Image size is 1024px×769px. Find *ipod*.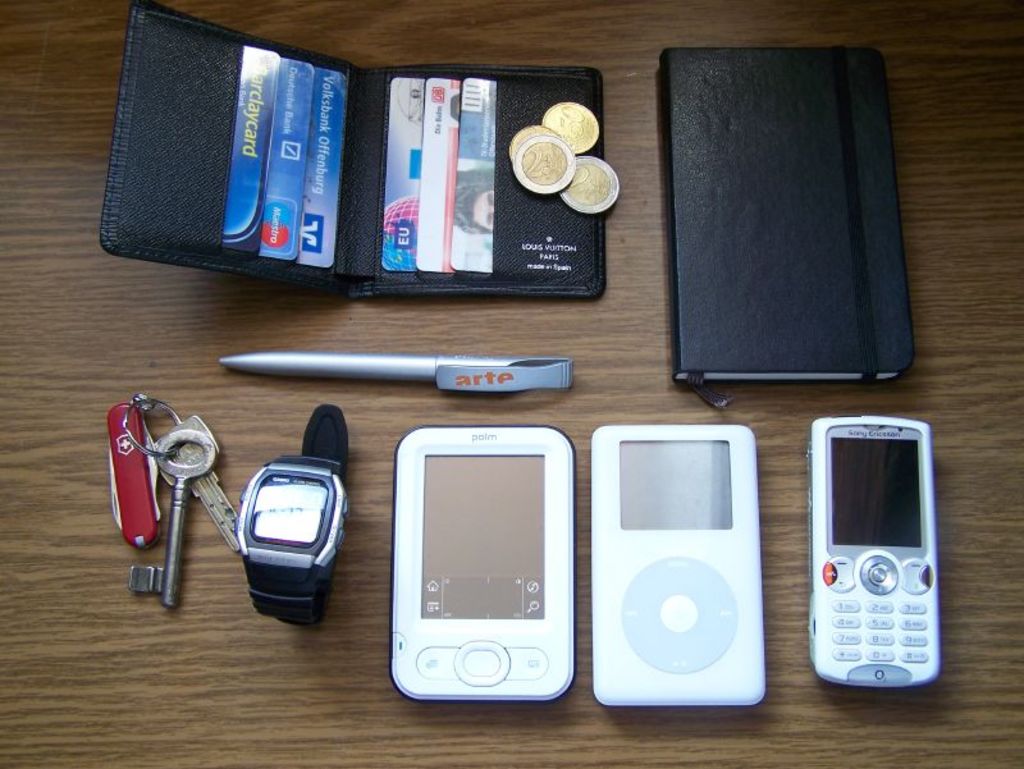
{"left": 594, "top": 425, "right": 768, "bottom": 706}.
